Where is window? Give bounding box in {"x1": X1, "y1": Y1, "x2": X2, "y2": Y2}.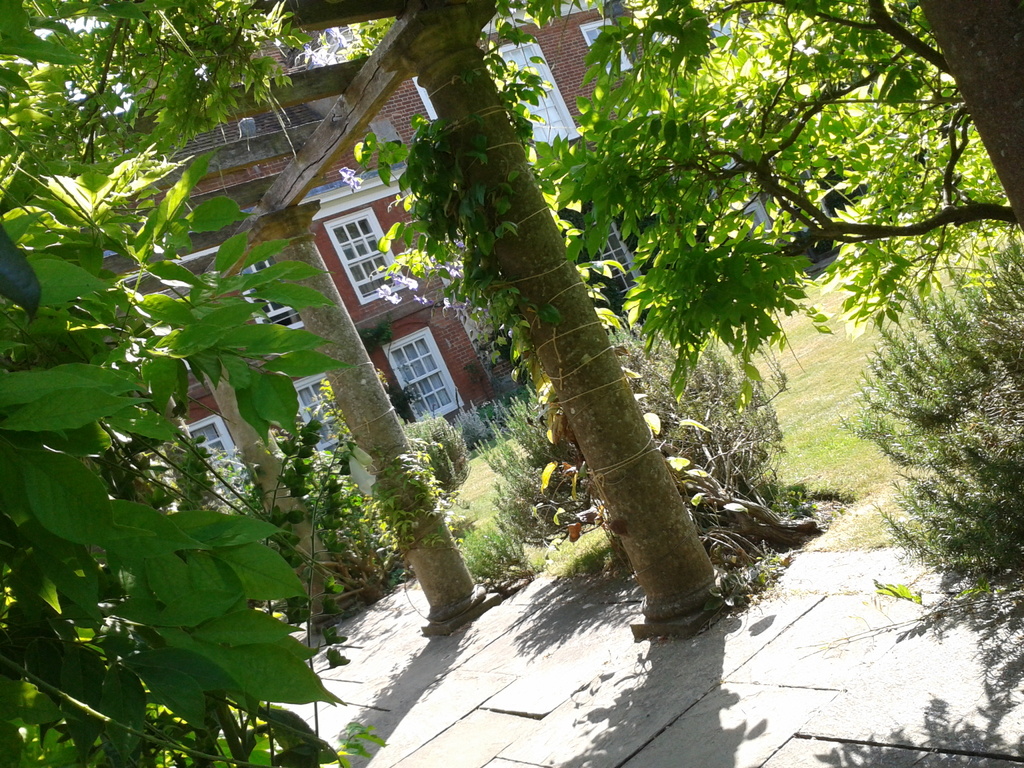
{"x1": 292, "y1": 372, "x2": 352, "y2": 450}.
